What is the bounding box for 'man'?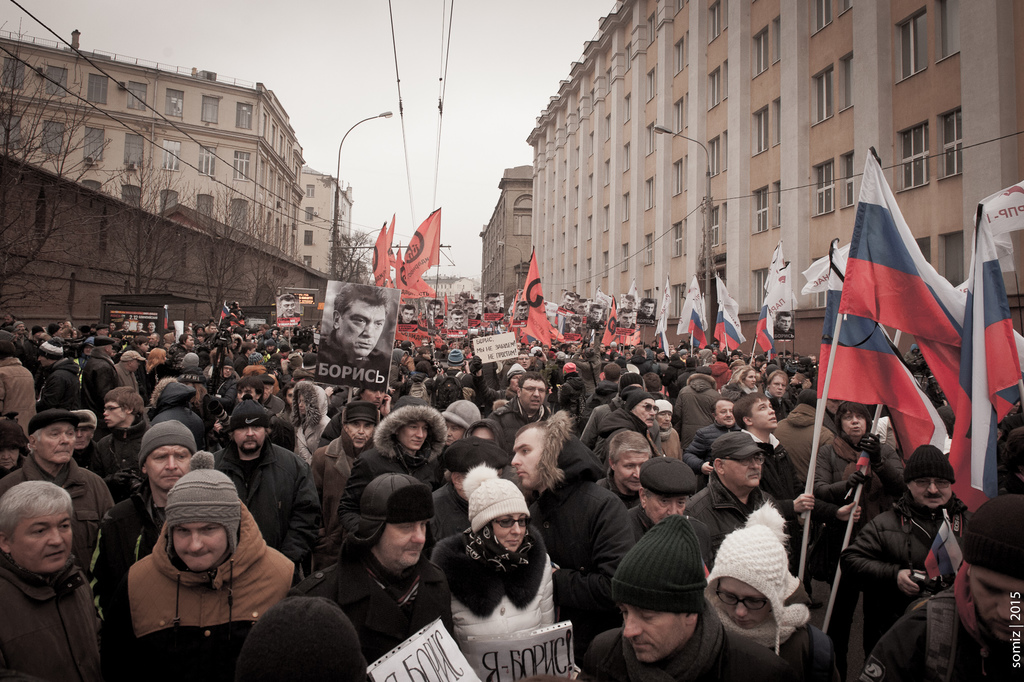
631 454 696 534.
